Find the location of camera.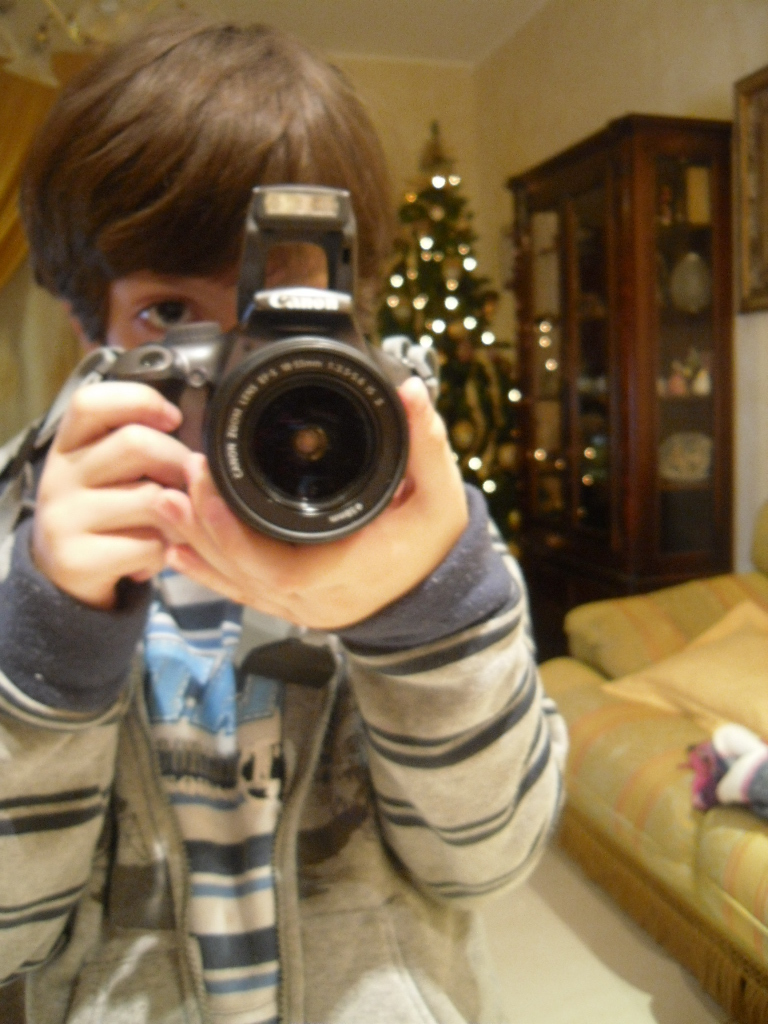
Location: Rect(110, 181, 408, 541).
